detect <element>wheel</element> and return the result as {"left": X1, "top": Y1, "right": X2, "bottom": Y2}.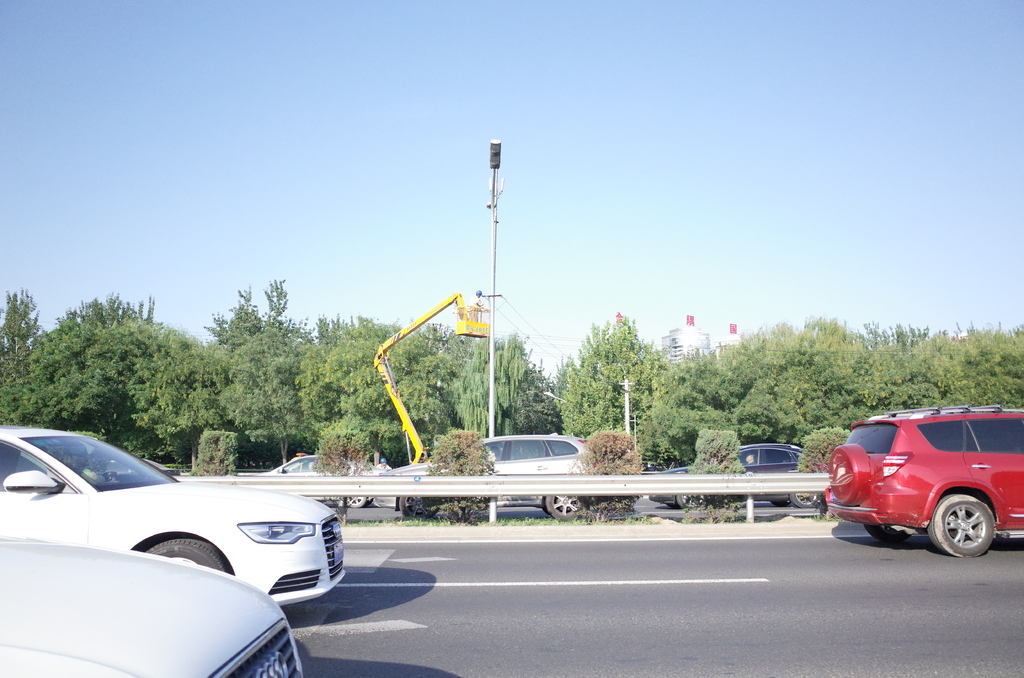
{"left": 343, "top": 492, "right": 373, "bottom": 506}.
